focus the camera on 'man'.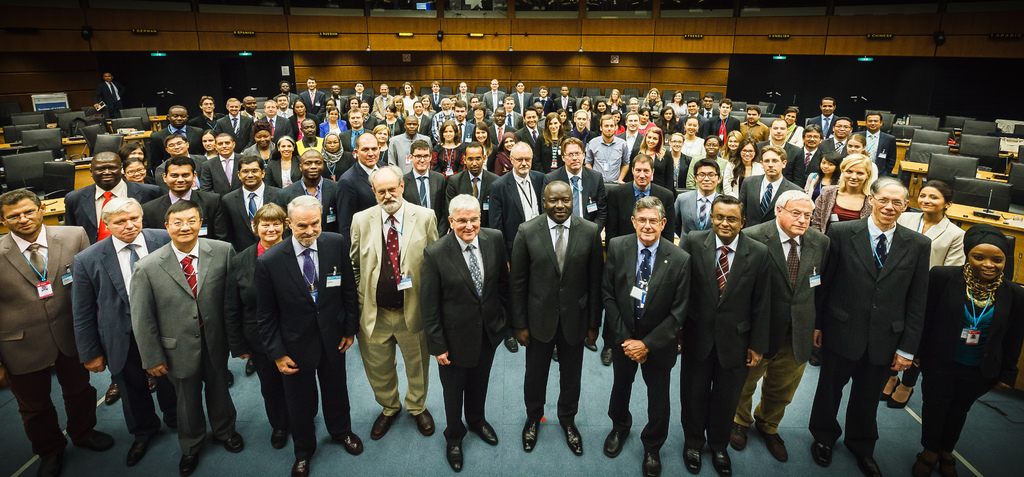
Focus region: <box>131,199,236,476</box>.
